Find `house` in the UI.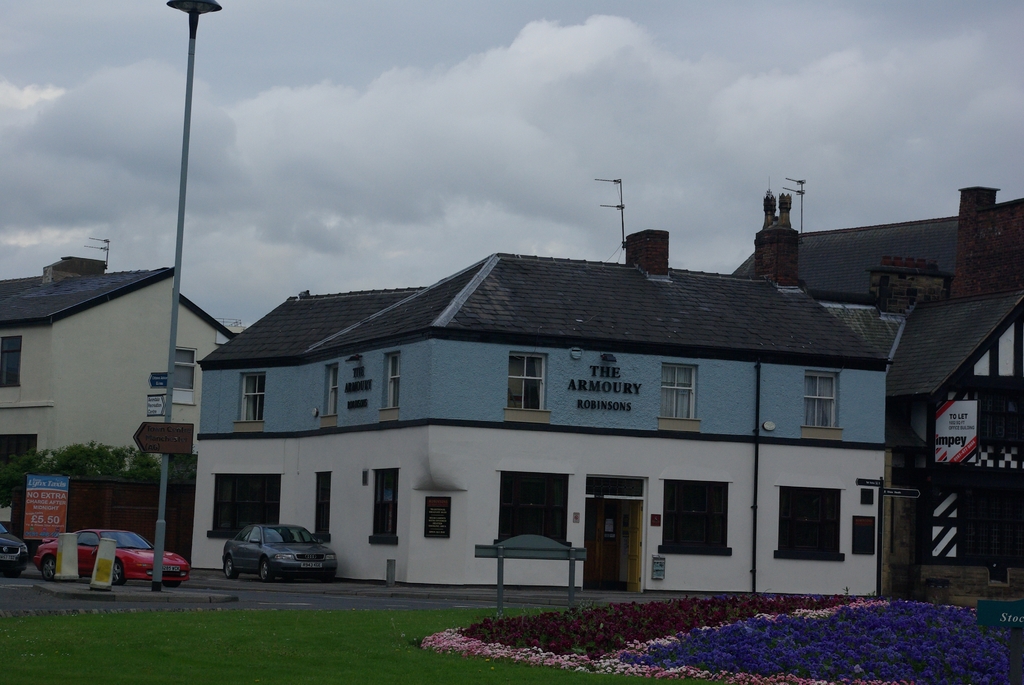
UI element at pyautogui.locateOnScreen(0, 253, 249, 528).
